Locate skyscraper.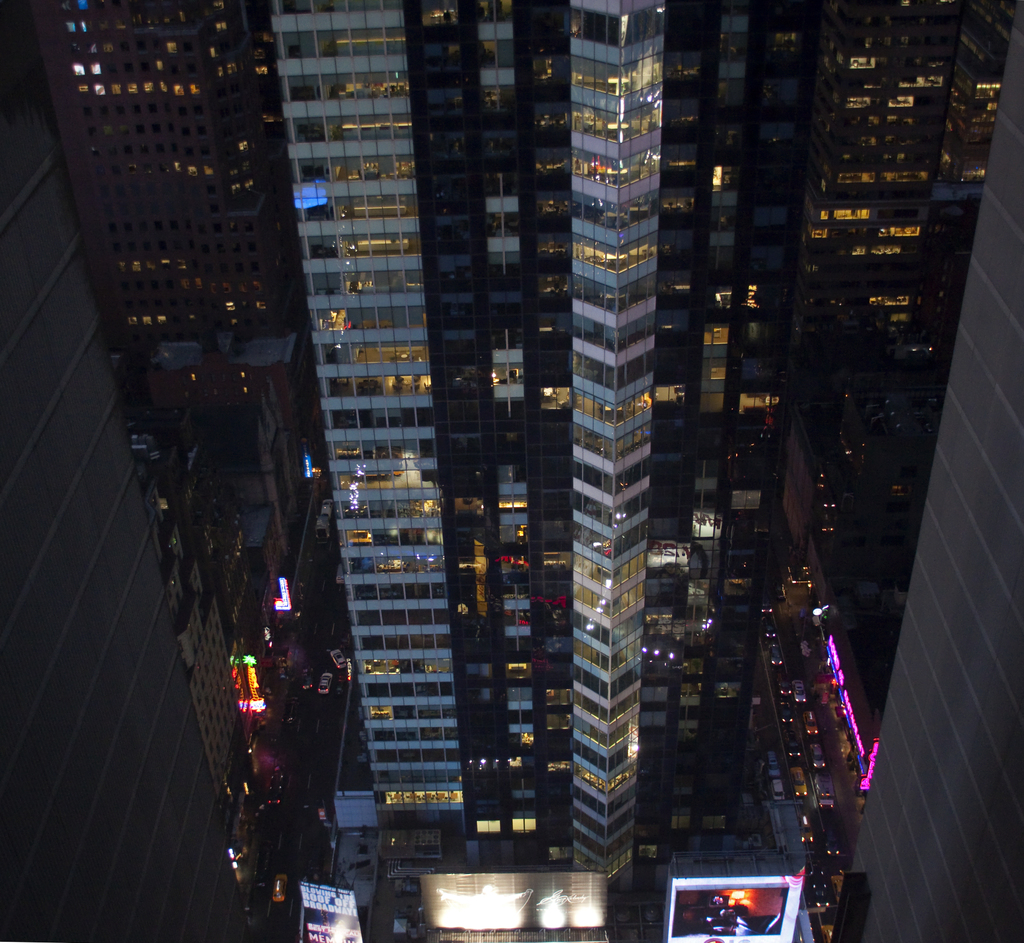
Bounding box: l=831, t=0, r=1023, b=942.
